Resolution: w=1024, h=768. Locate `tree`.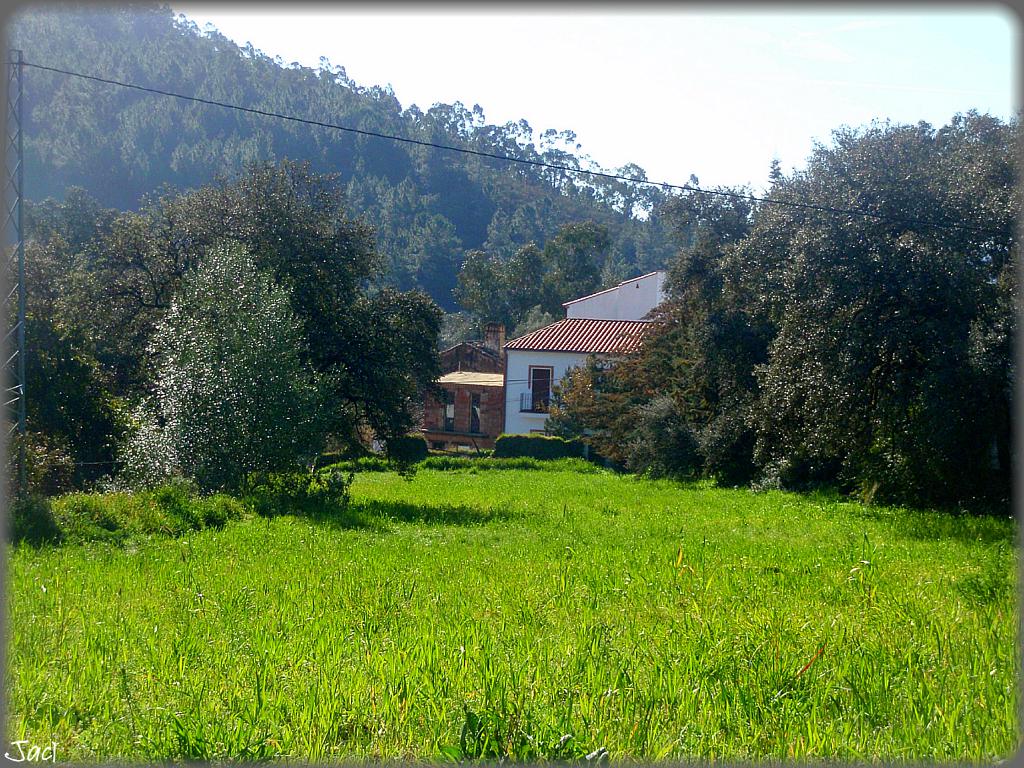
<bbox>117, 238, 343, 499</bbox>.
